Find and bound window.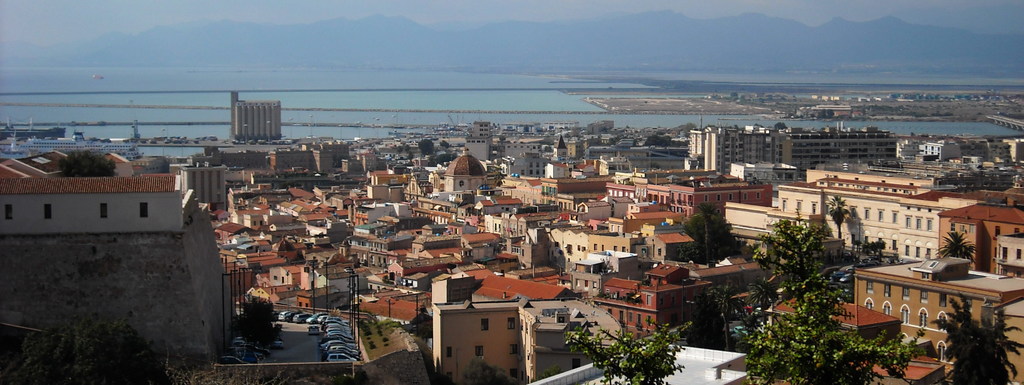
Bound: (x1=863, y1=282, x2=869, y2=295).
